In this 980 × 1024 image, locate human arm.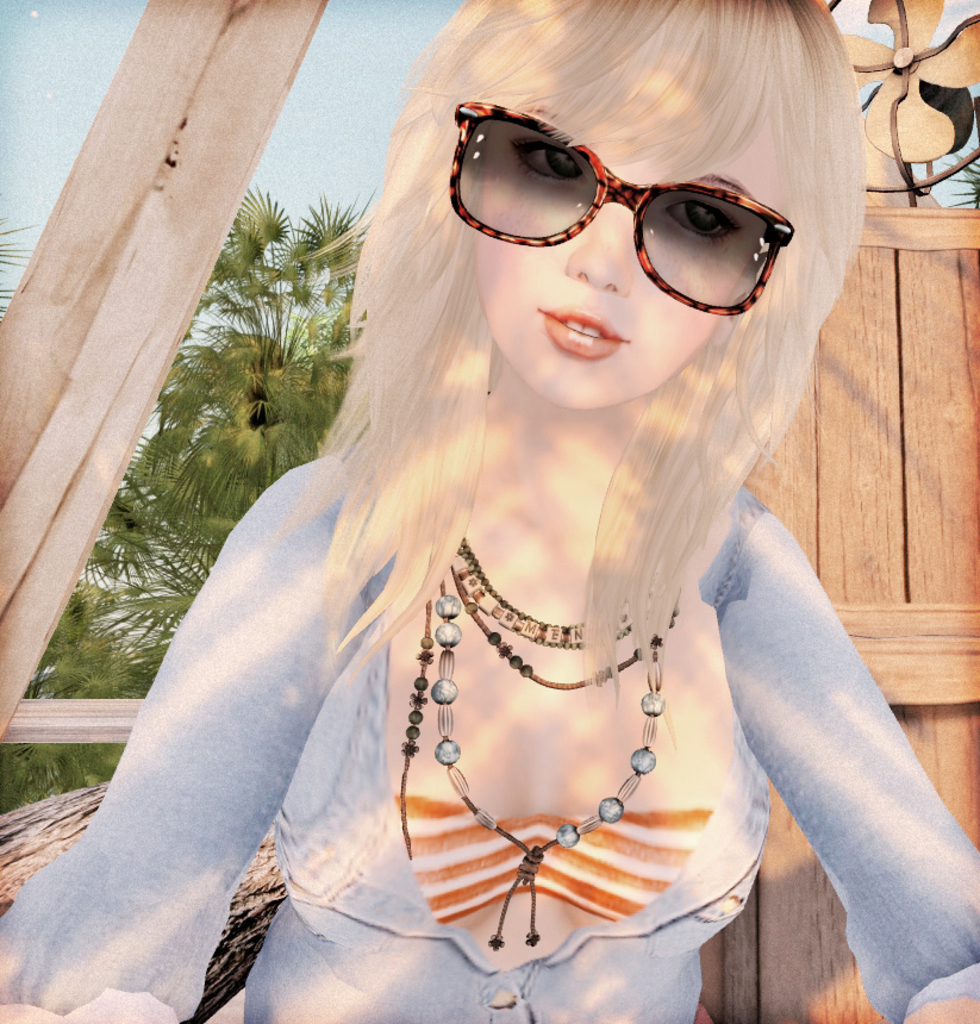
Bounding box: [left=0, top=457, right=380, bottom=1023].
